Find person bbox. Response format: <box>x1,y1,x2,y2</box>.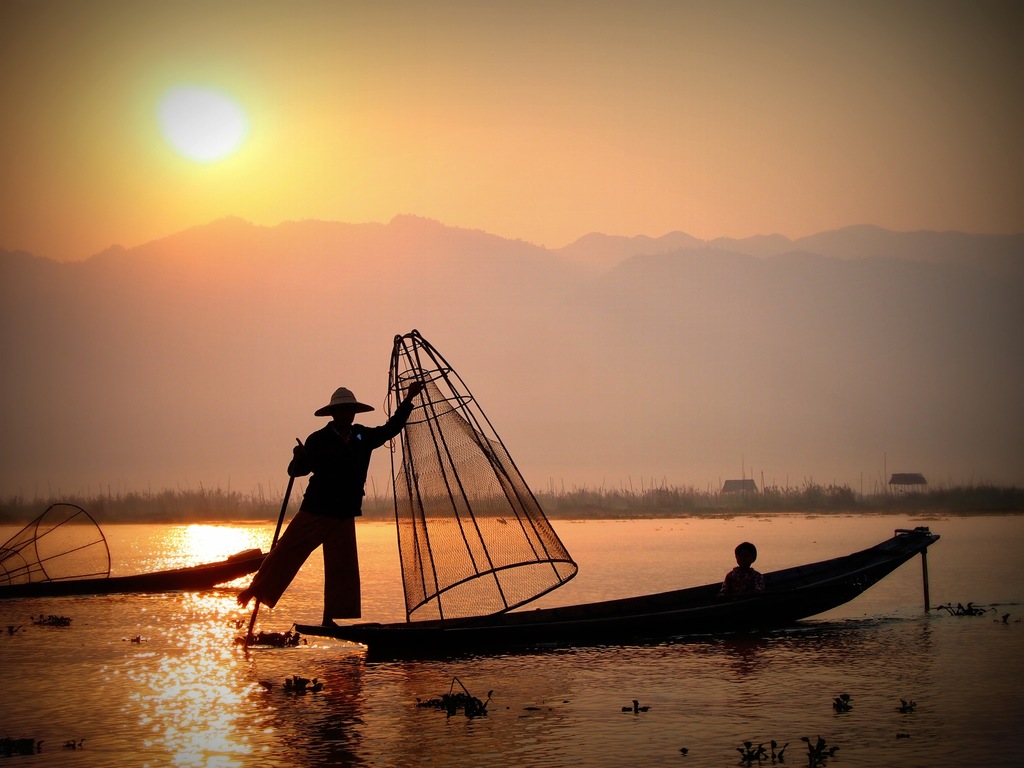
<box>726,541,767,581</box>.
